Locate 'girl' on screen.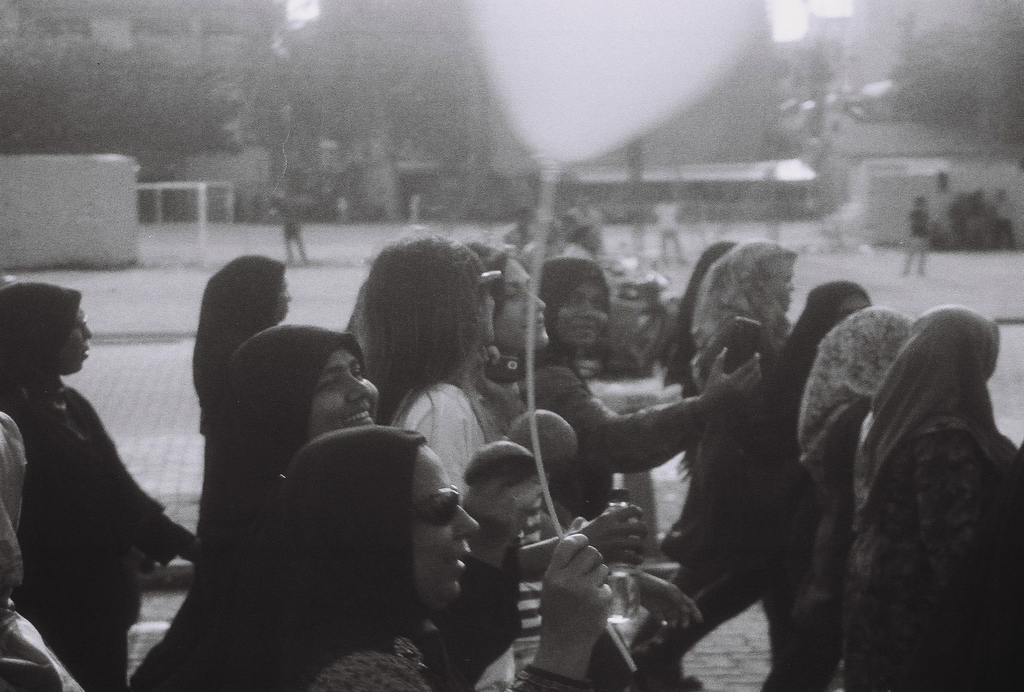
On screen at [623,236,798,691].
